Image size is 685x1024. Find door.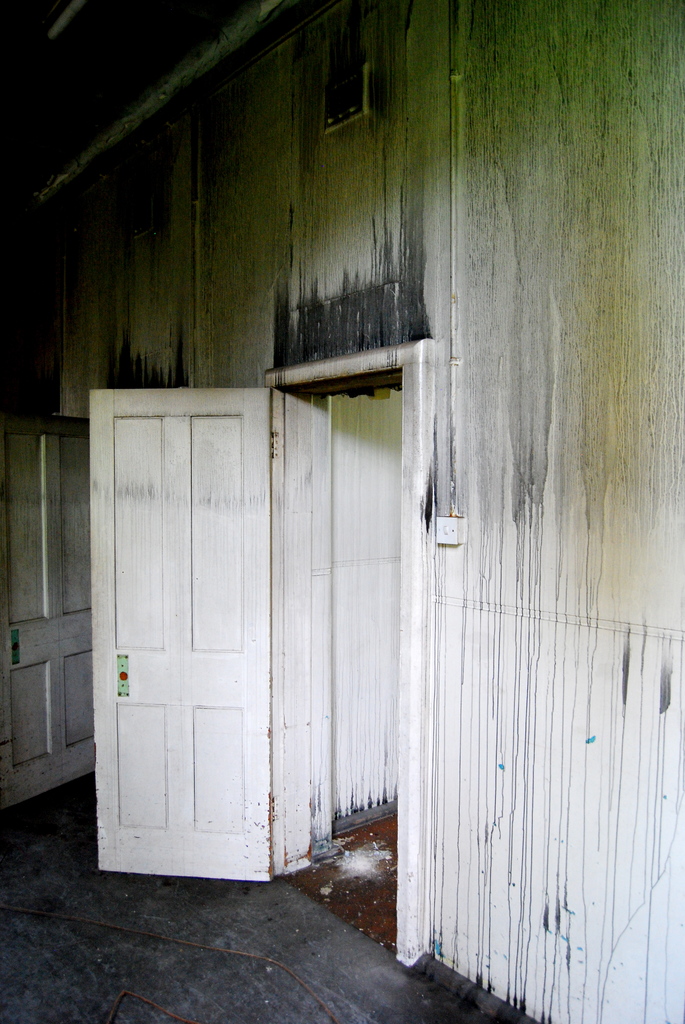
locate(85, 401, 365, 883).
